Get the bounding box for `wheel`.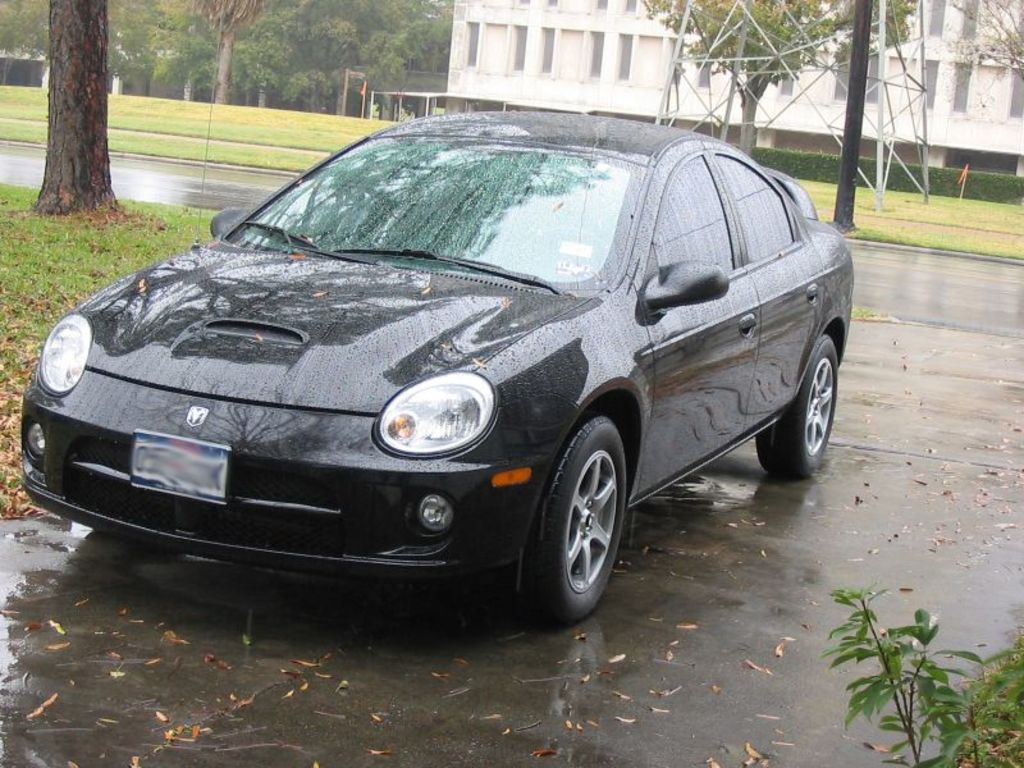
(x1=518, y1=416, x2=635, y2=621).
